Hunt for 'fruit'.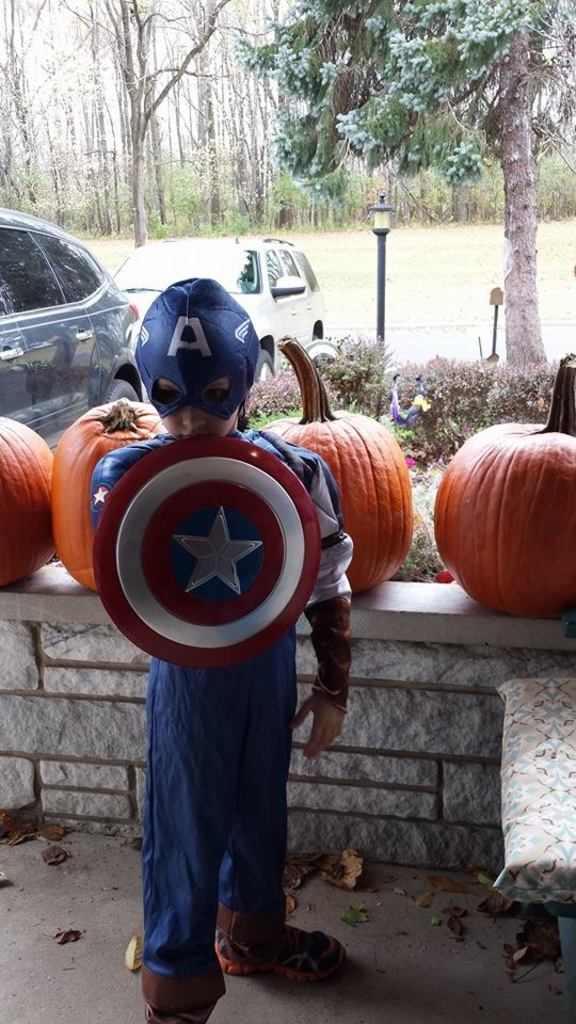
Hunted down at detection(255, 335, 417, 598).
